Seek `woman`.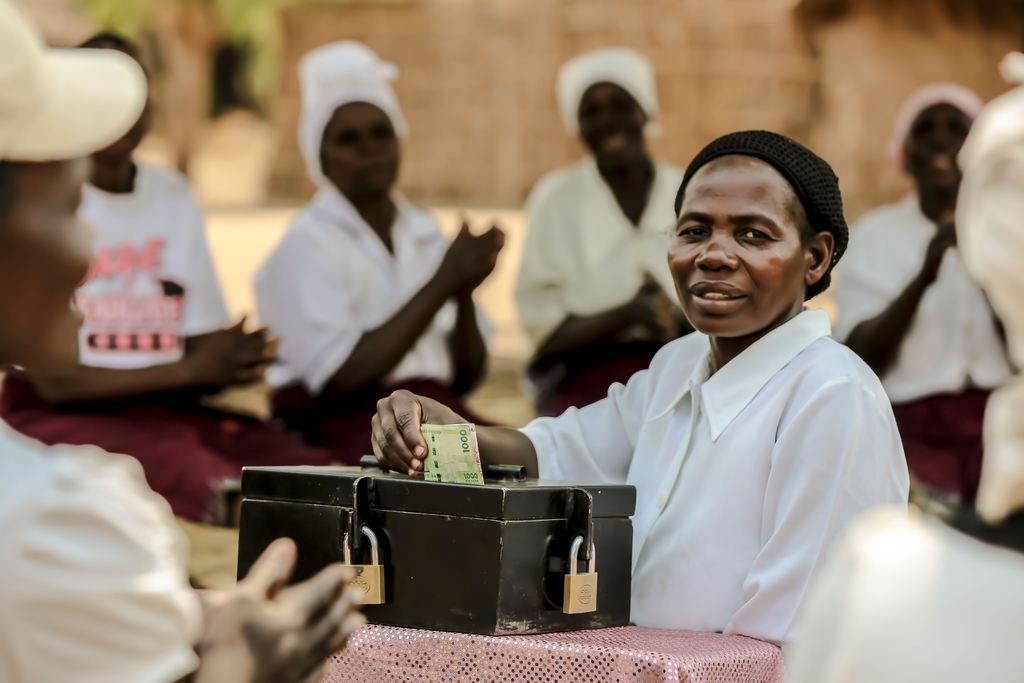
left=0, top=0, right=367, bottom=682.
